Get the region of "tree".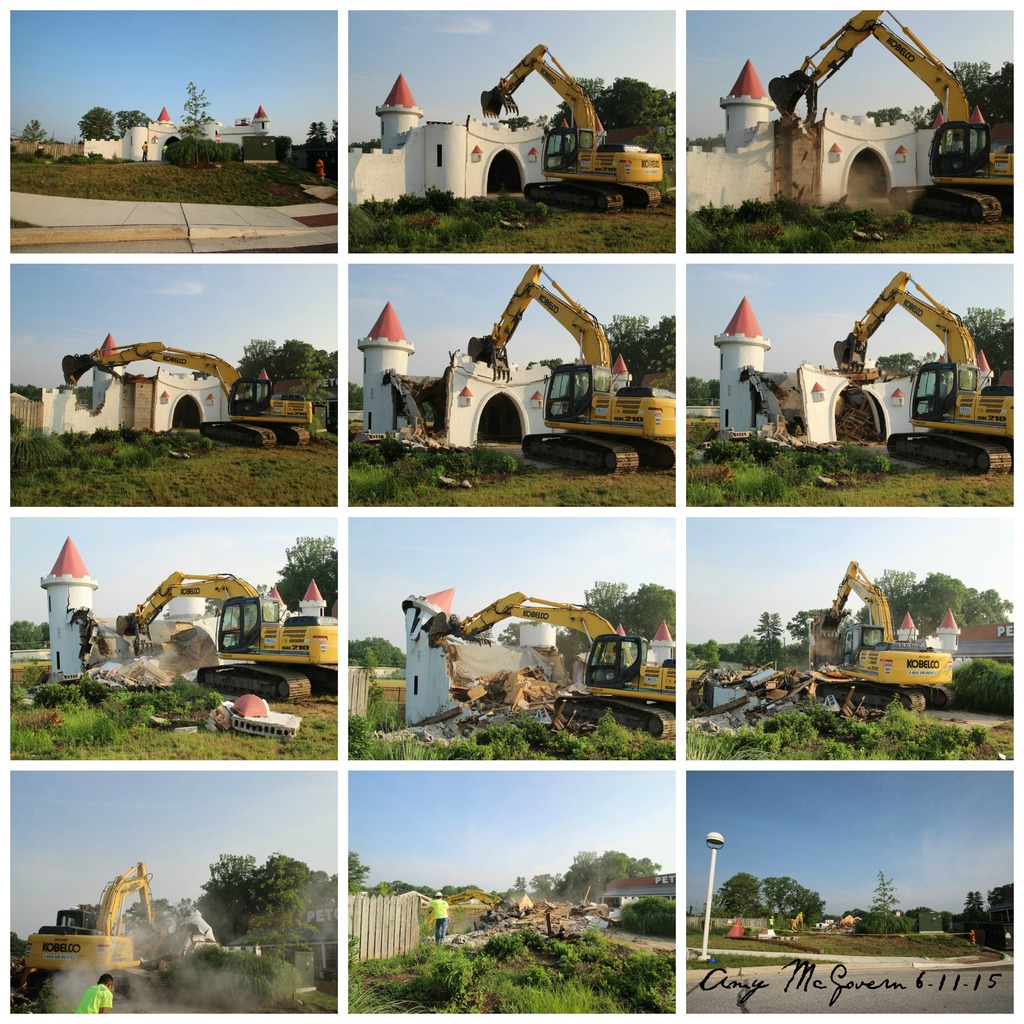
(198, 852, 345, 961).
